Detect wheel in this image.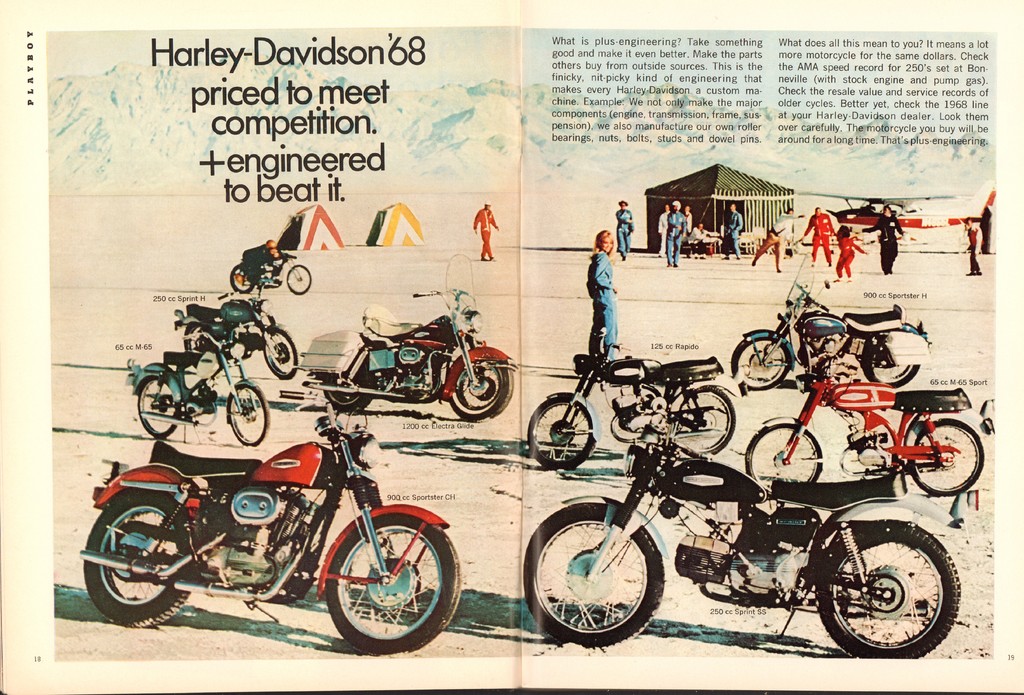
Detection: region(181, 320, 207, 368).
